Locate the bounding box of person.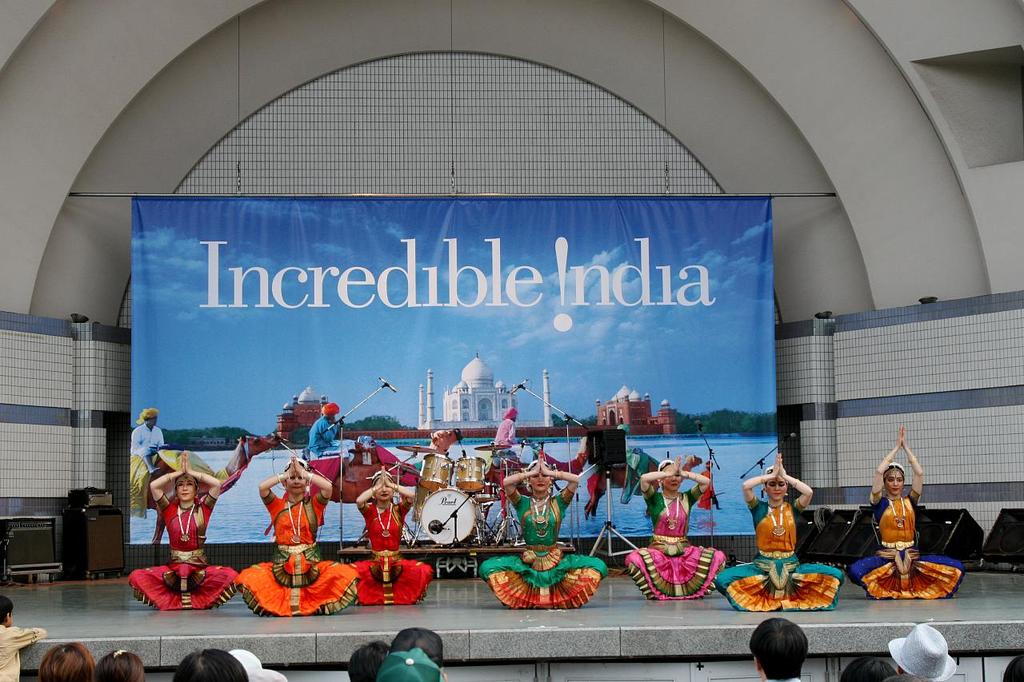
Bounding box: <box>839,658,898,681</box>.
